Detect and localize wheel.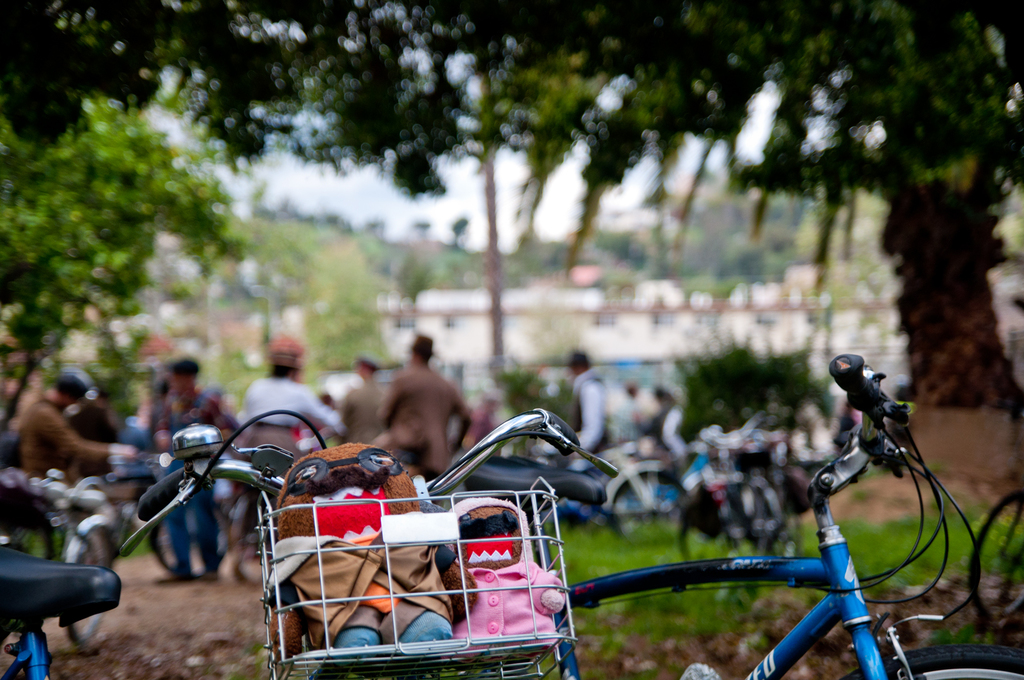
Localized at (840,642,1023,679).
